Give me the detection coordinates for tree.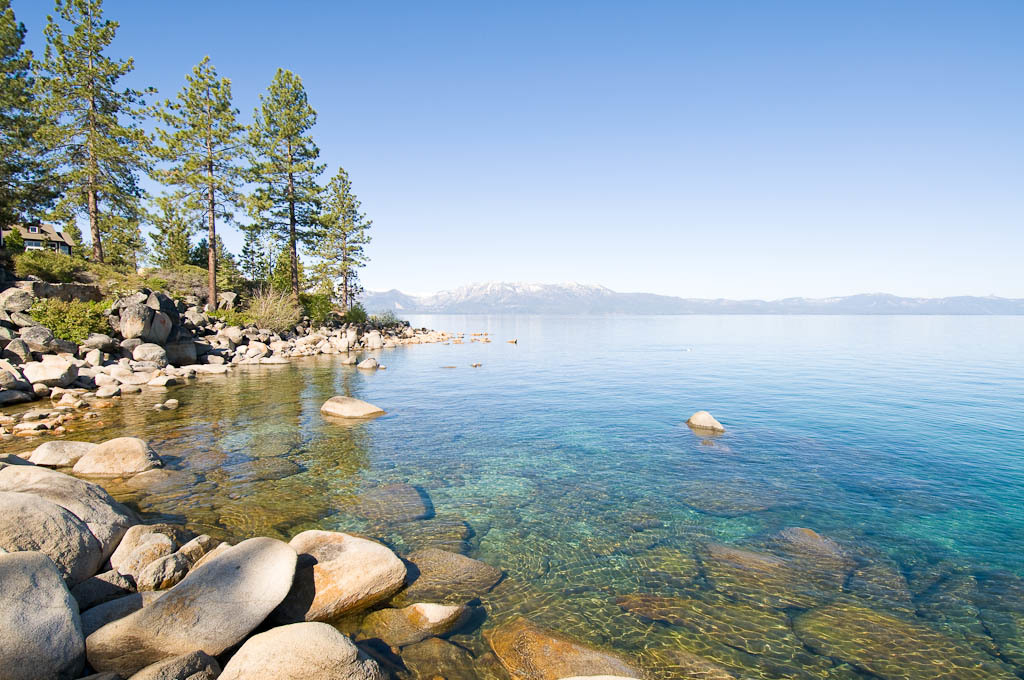
<region>24, 19, 146, 279</region>.
